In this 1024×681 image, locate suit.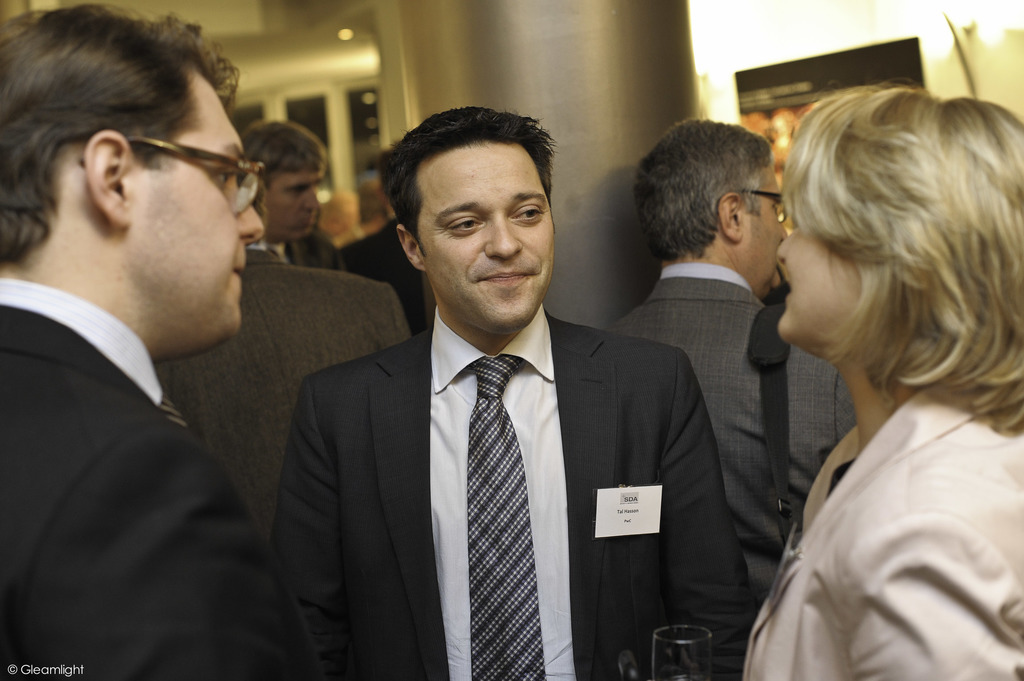
Bounding box: {"left": 152, "top": 246, "right": 413, "bottom": 550}.
